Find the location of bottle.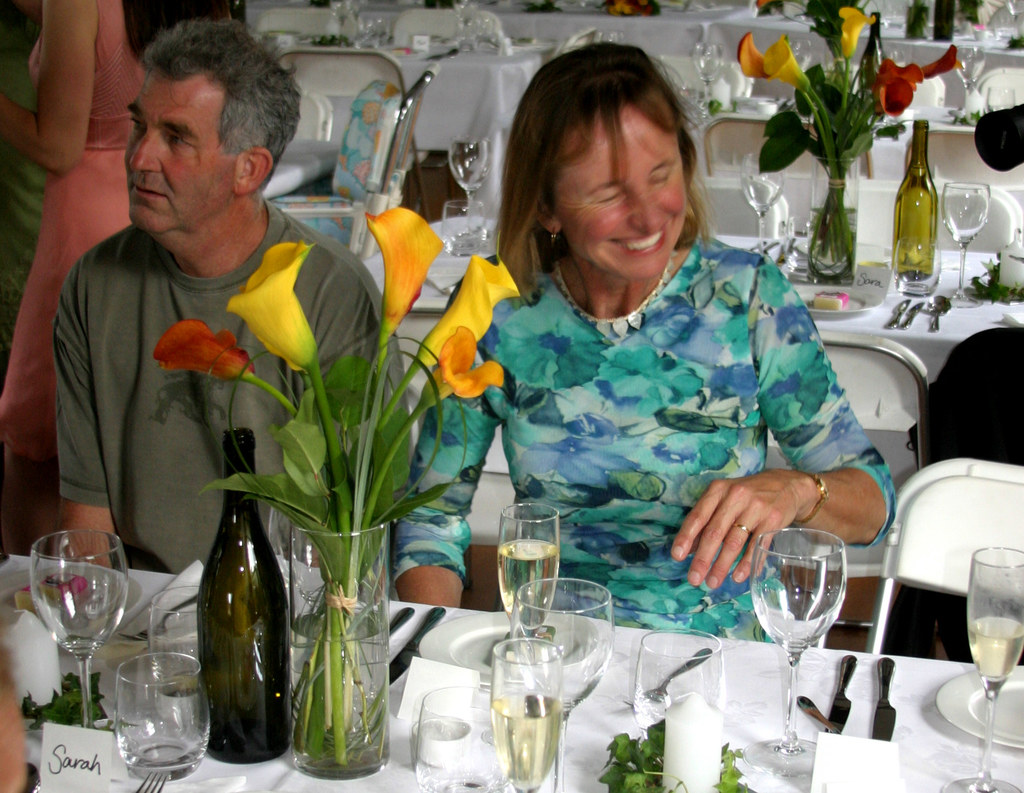
Location: BBox(934, 0, 955, 41).
